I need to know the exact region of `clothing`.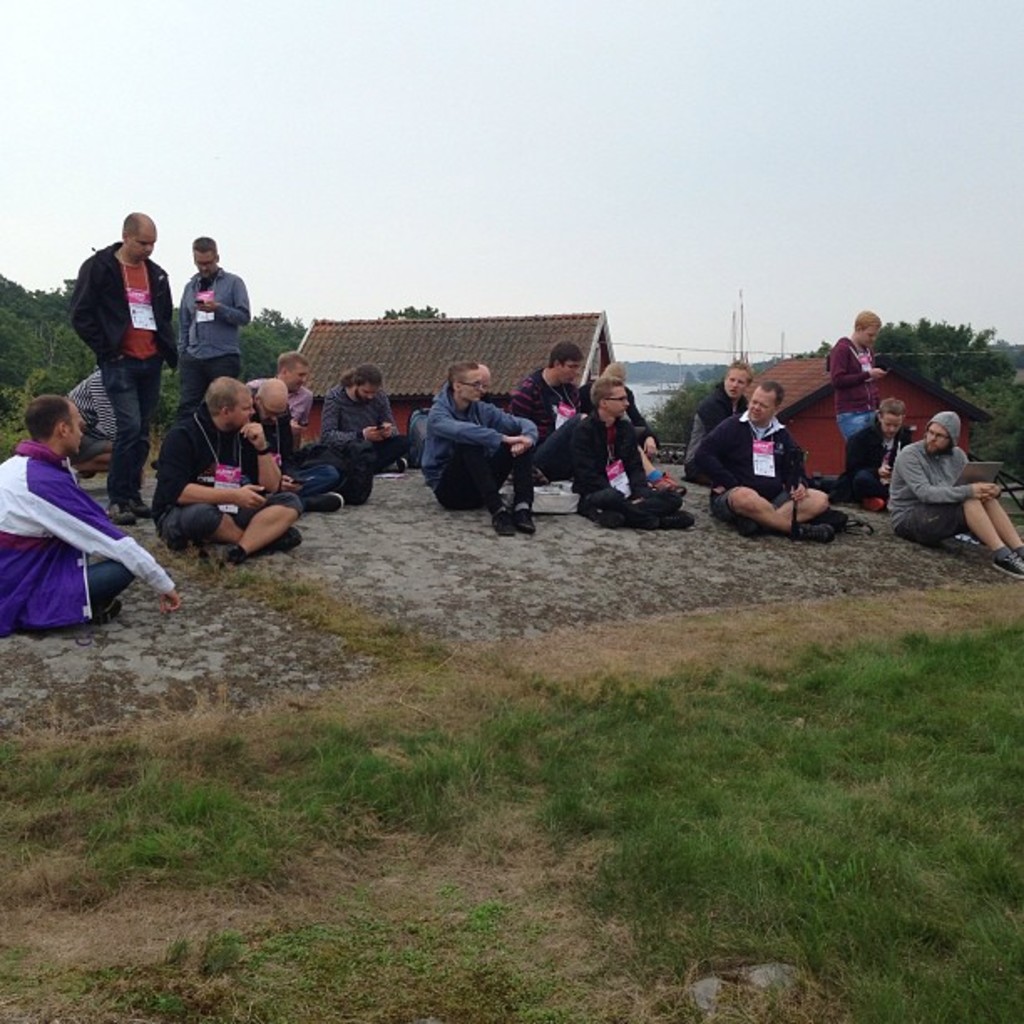
Region: x1=321, y1=378, x2=378, y2=455.
